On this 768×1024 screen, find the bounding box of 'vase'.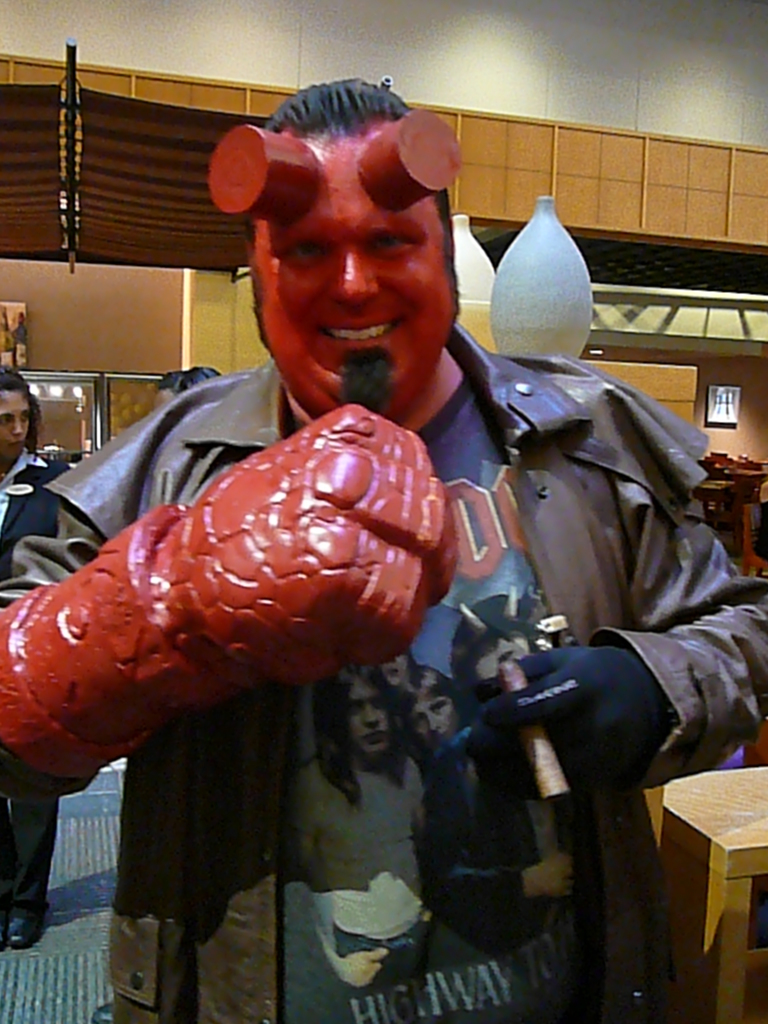
Bounding box: detection(488, 195, 596, 361).
